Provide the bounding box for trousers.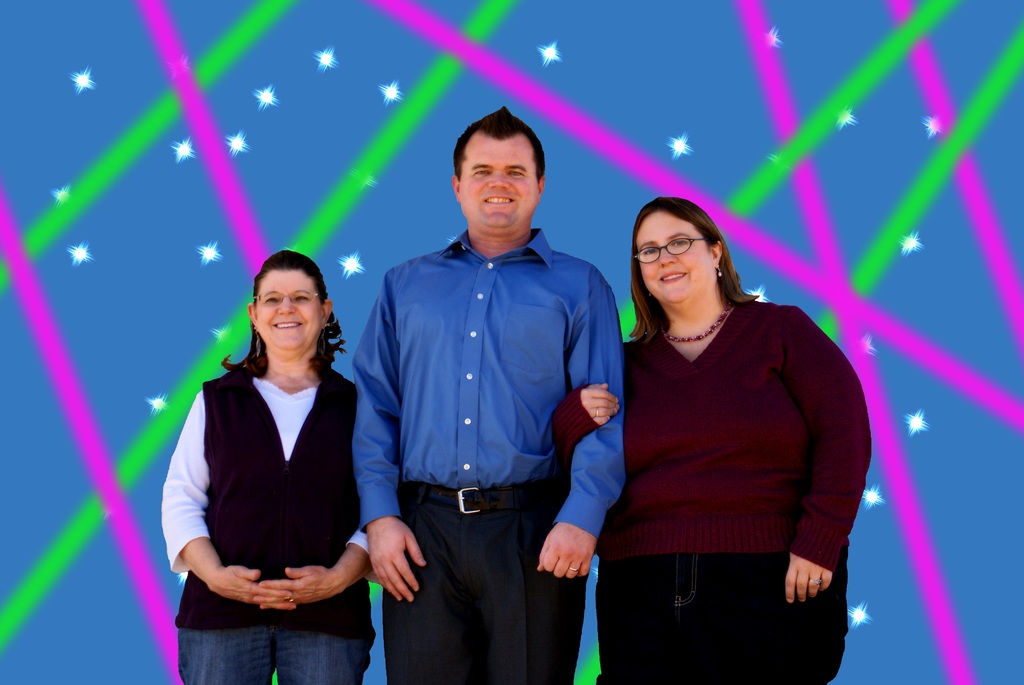
596:554:851:684.
